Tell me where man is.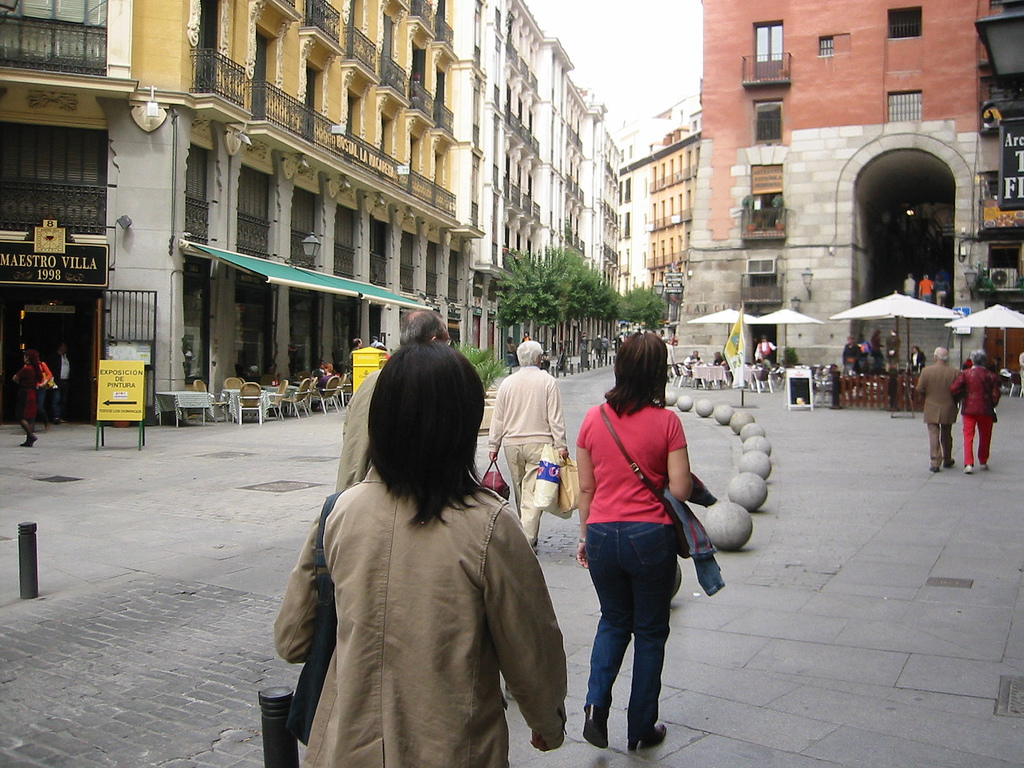
man is at <region>49, 343, 74, 424</region>.
